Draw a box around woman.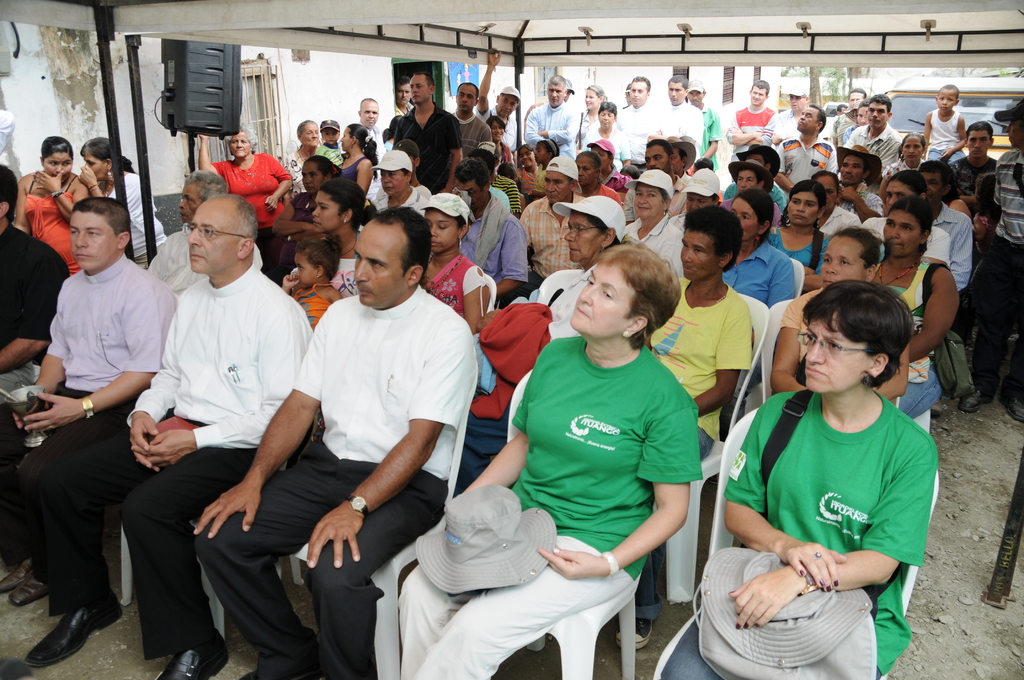
656:279:941:679.
